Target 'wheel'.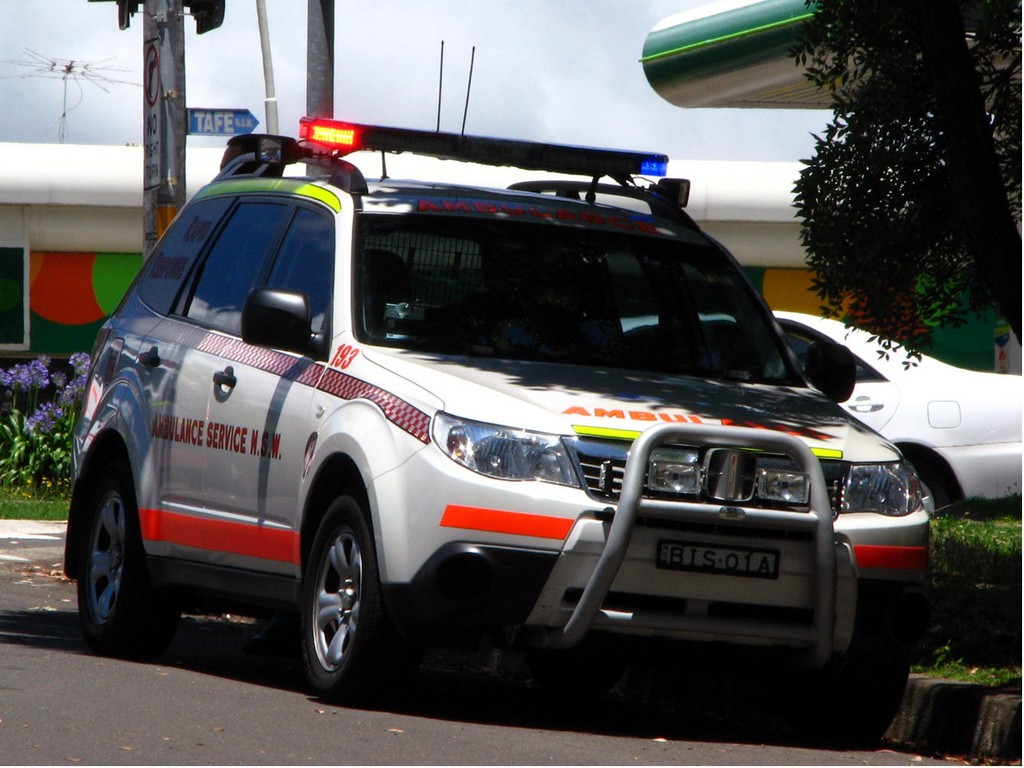
Target region: 275/493/381/700.
